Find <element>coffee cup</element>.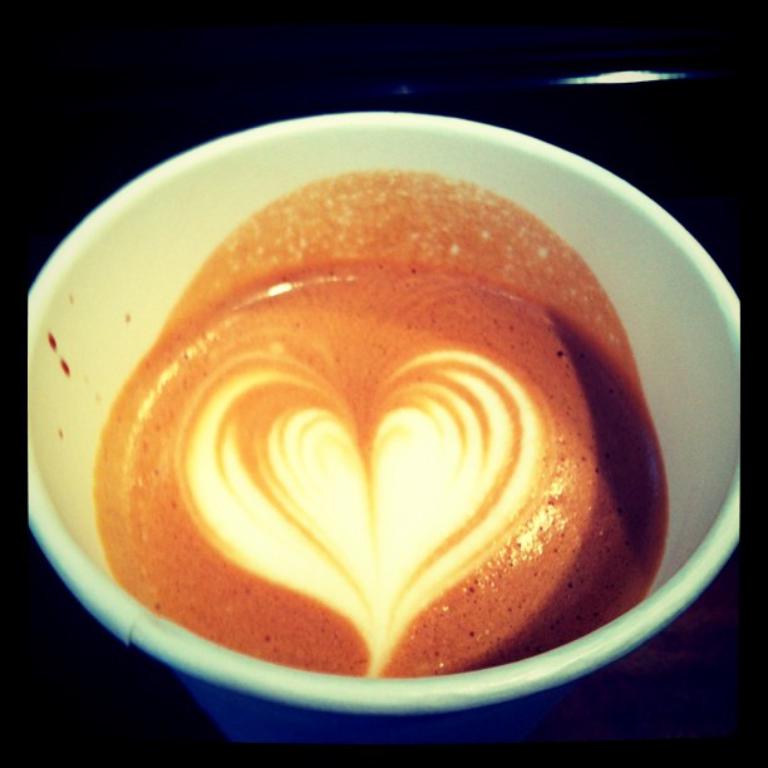
crop(26, 112, 742, 722).
